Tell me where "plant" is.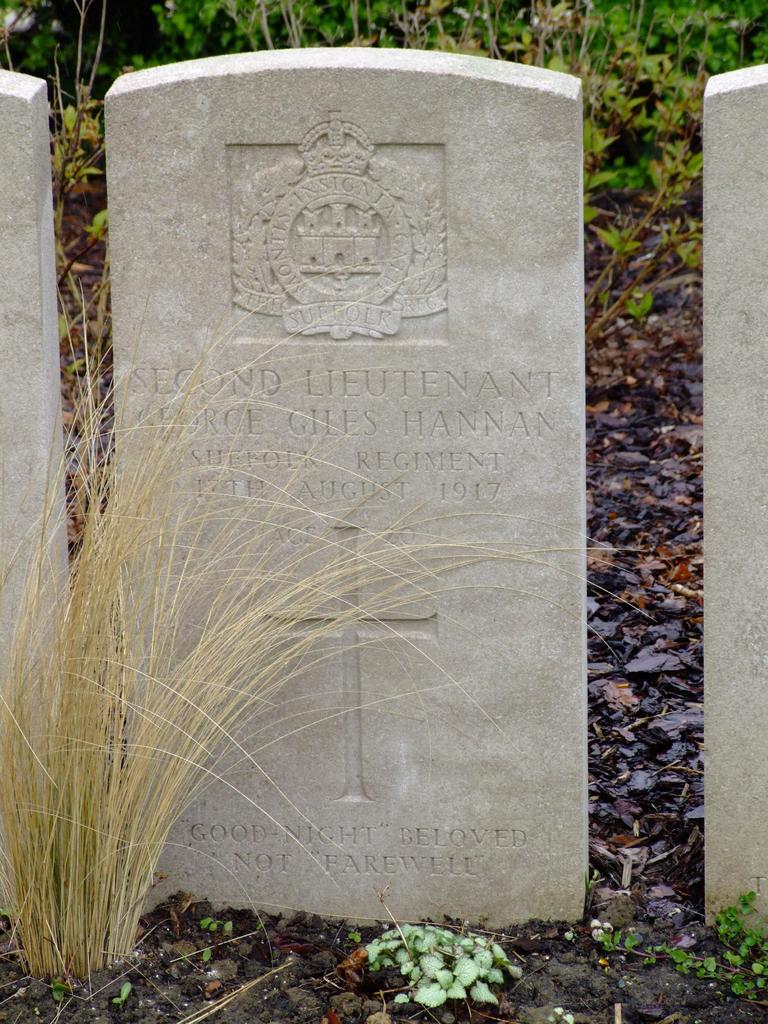
"plant" is at box(0, 256, 567, 982).
